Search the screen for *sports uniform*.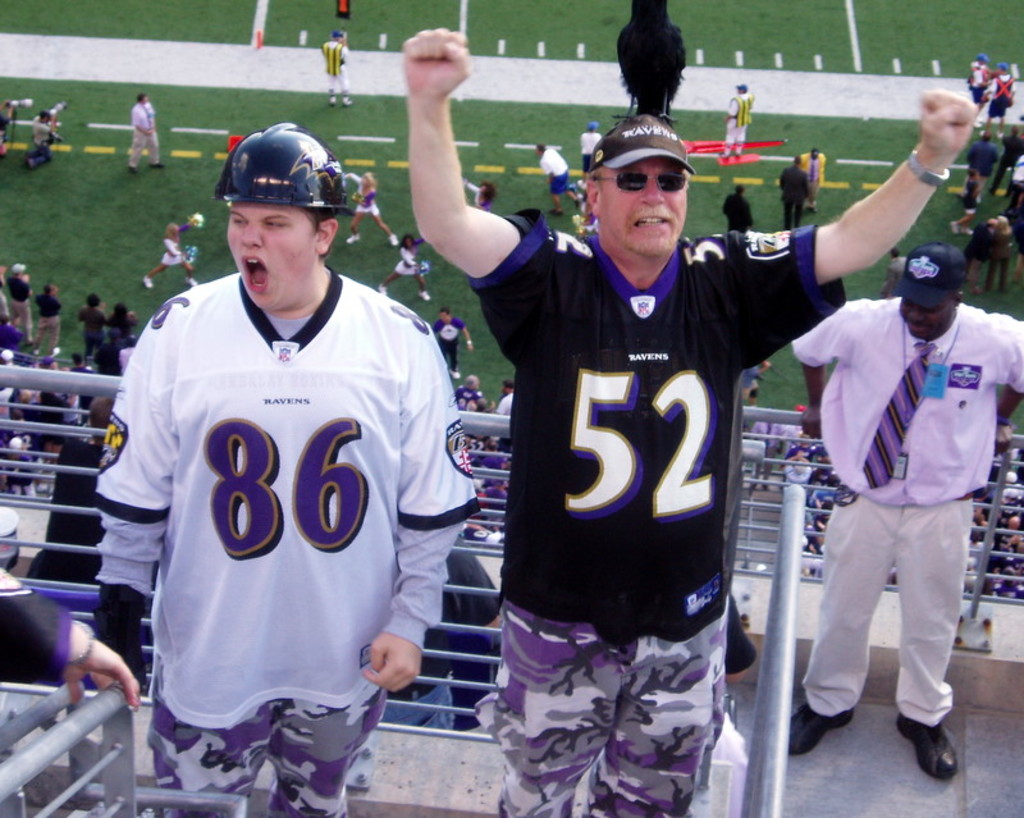
Found at select_region(136, 237, 195, 287).
